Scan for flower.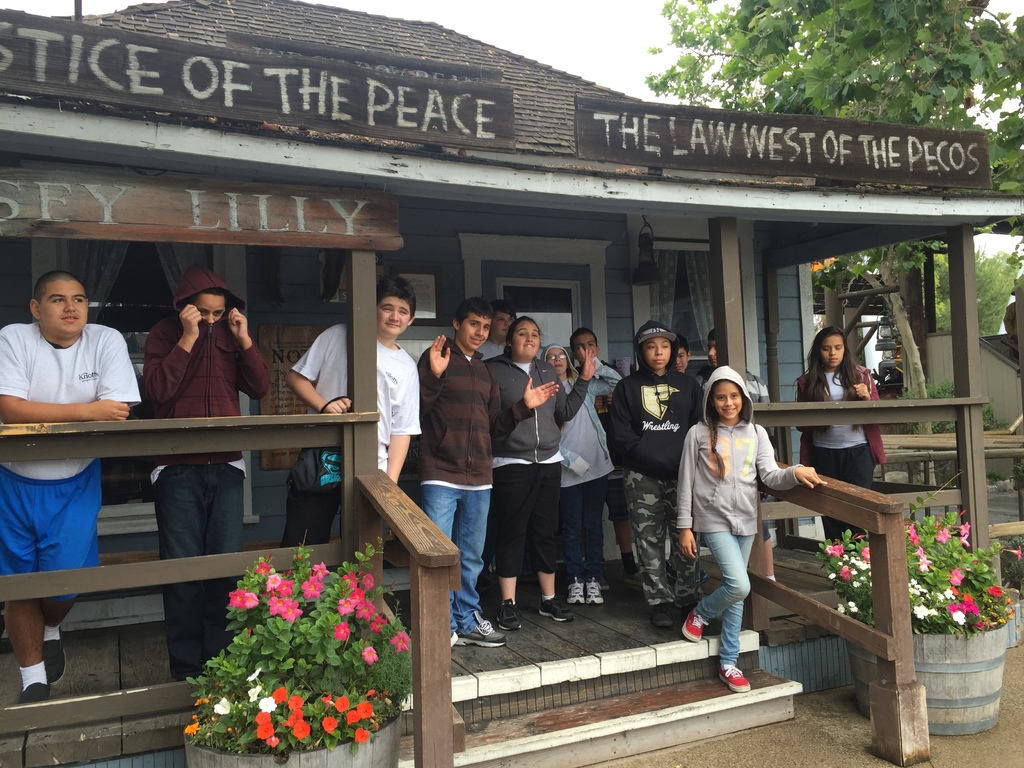
Scan result: 322/716/336/735.
